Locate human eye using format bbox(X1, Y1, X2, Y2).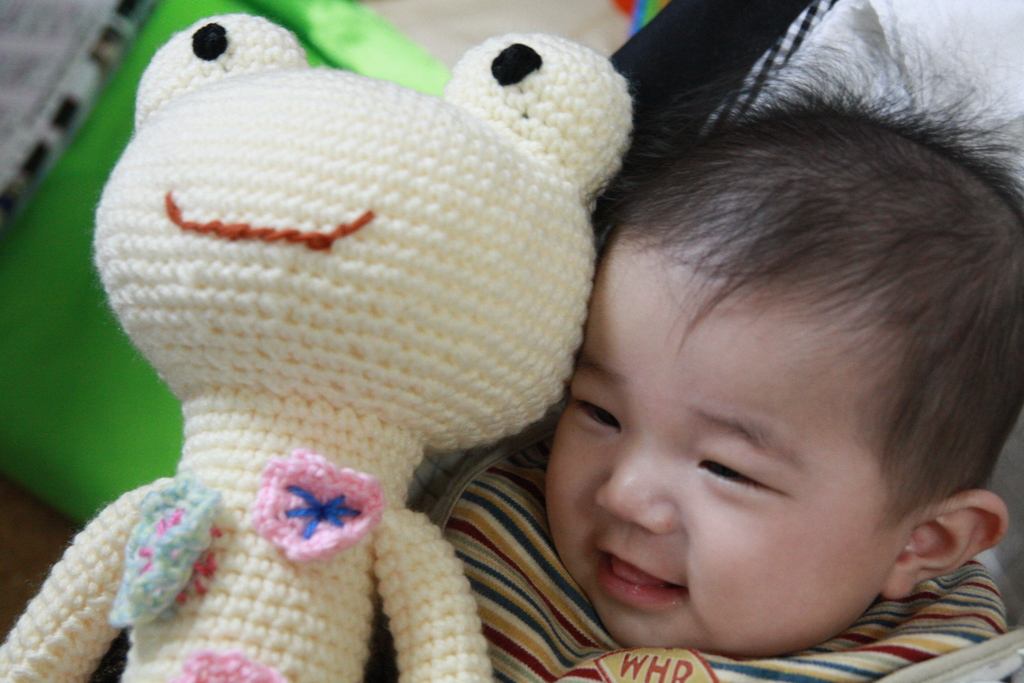
bbox(569, 395, 624, 432).
